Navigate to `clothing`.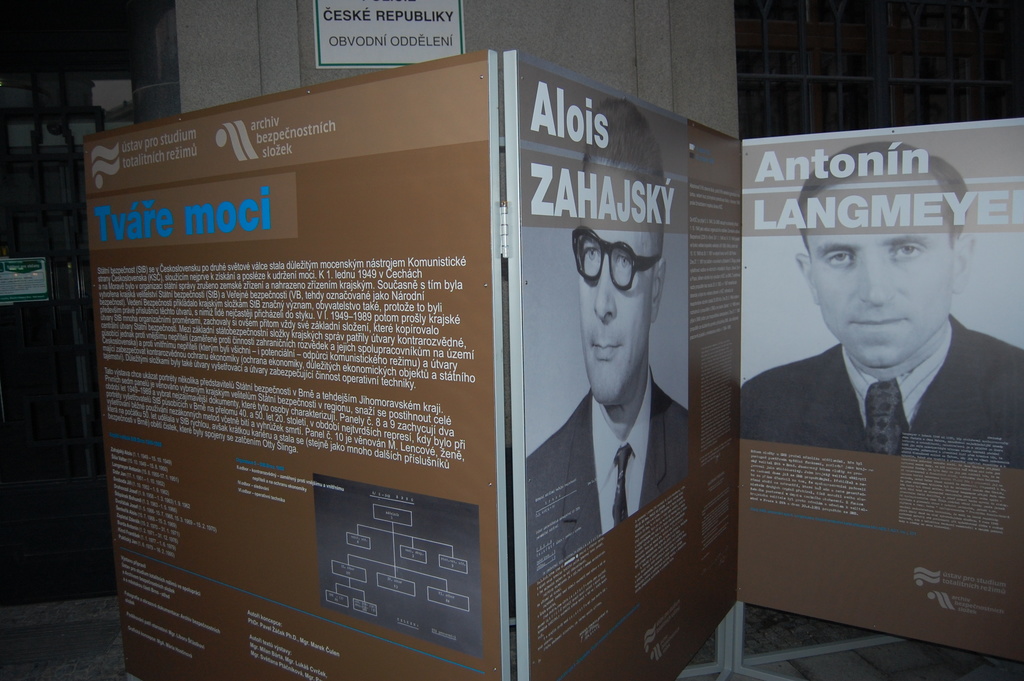
Navigation target: 513:386:707:586.
